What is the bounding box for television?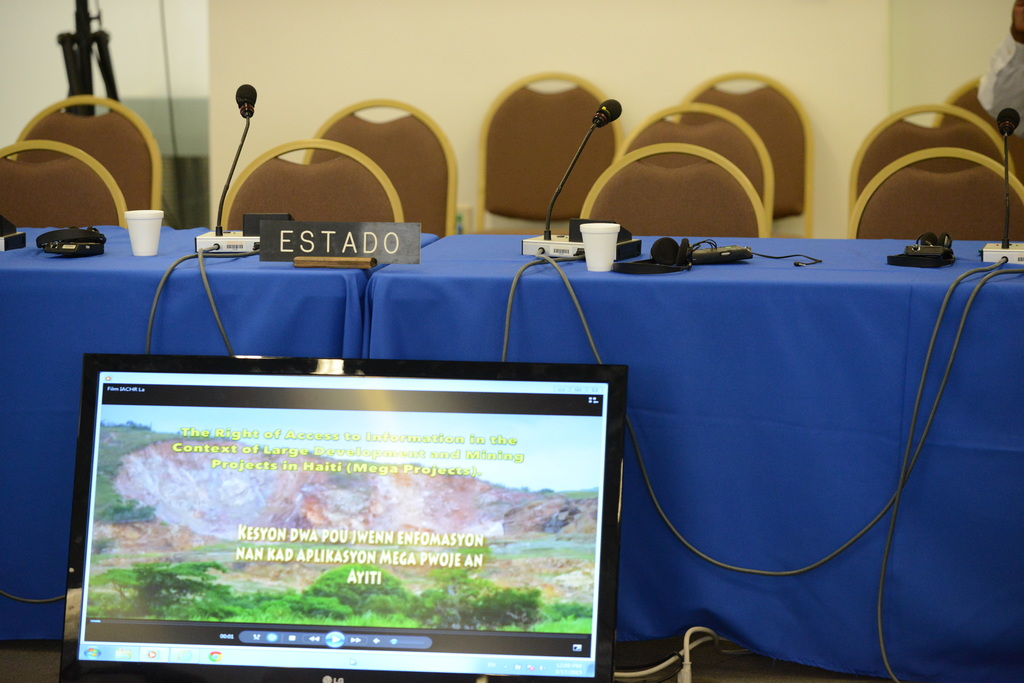
select_region(60, 345, 626, 682).
